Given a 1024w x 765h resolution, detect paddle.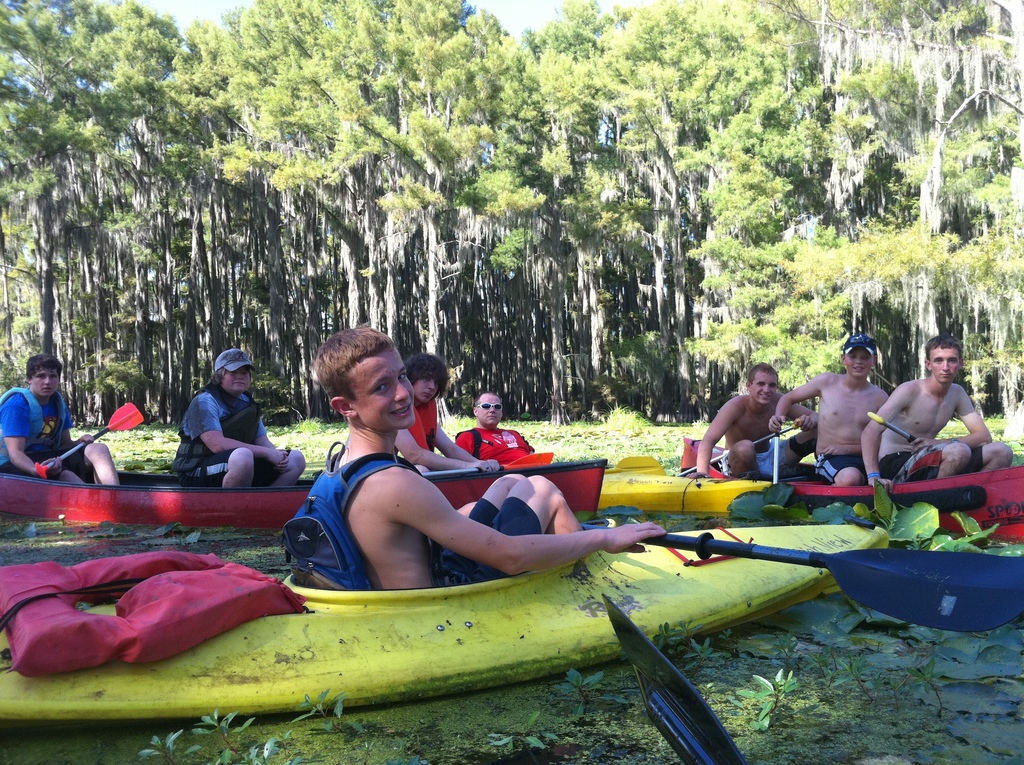
[left=602, top=594, right=742, bottom=764].
